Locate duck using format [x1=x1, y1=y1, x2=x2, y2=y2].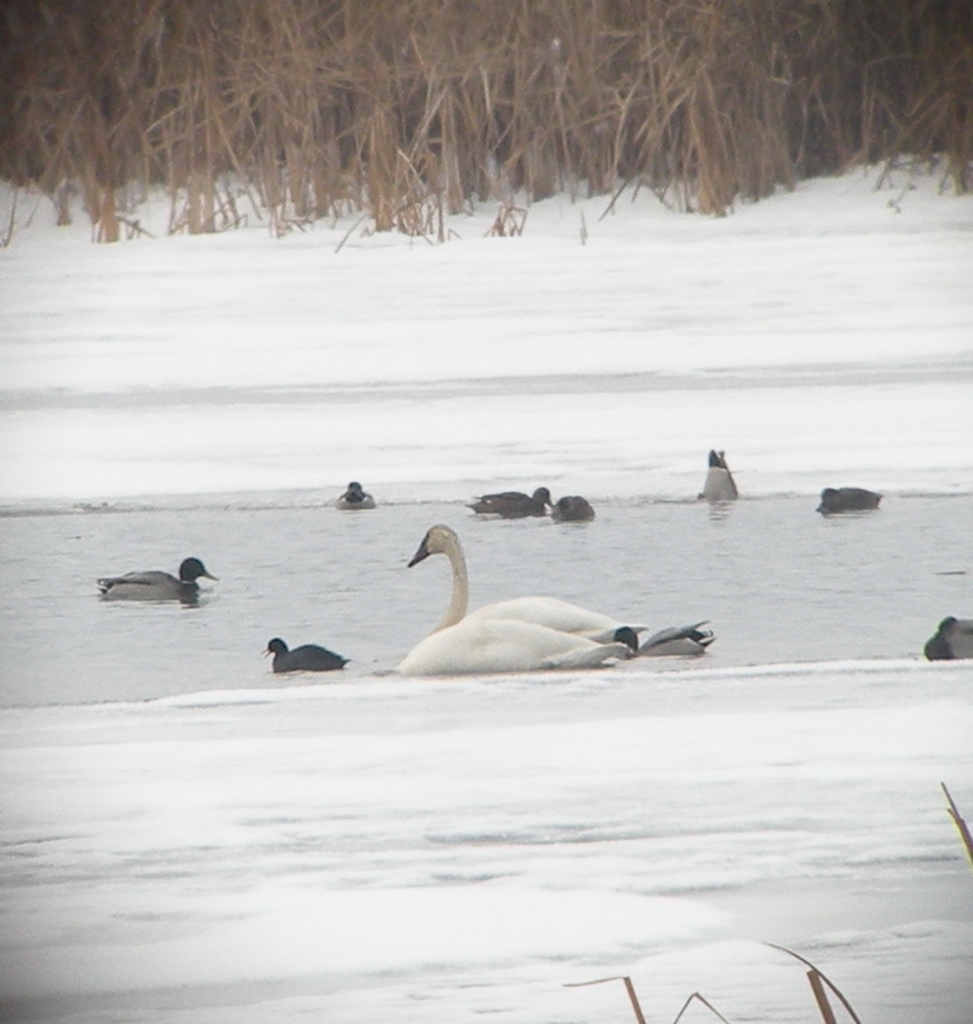
[x1=400, y1=511, x2=648, y2=643].
